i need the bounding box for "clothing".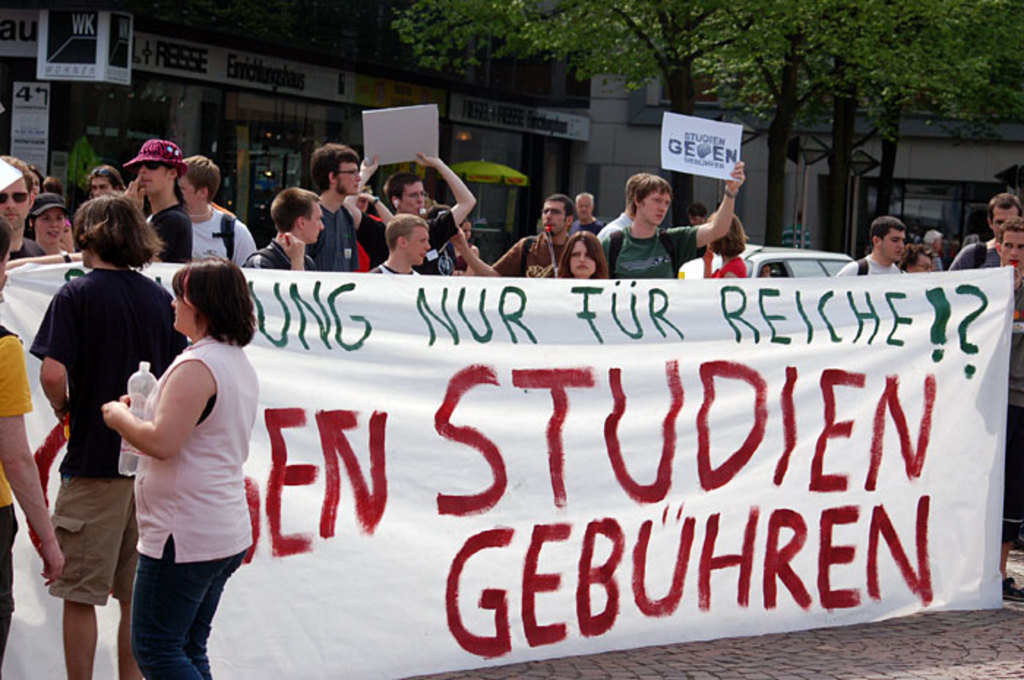
Here it is: l=951, t=234, r=1004, b=269.
